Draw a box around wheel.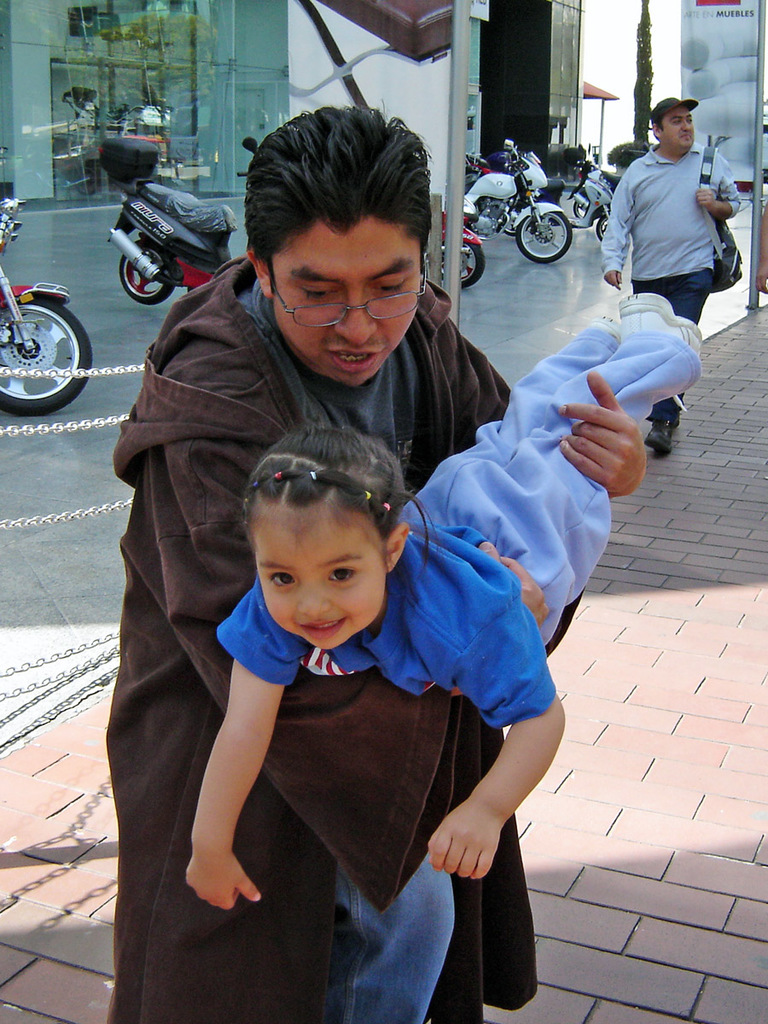
crop(517, 212, 570, 264).
